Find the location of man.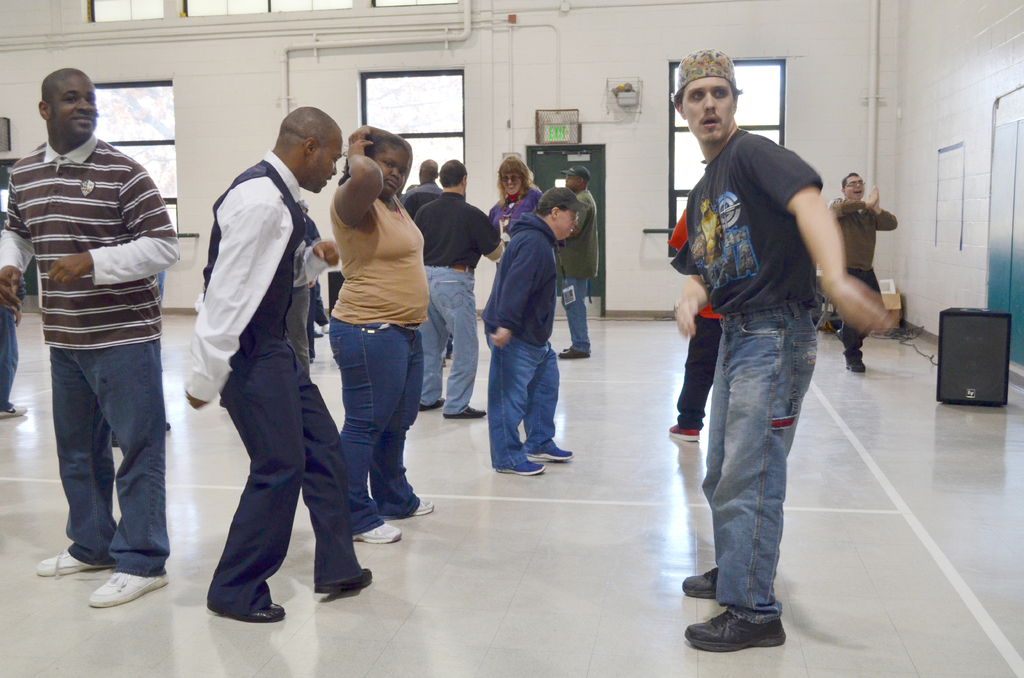
Location: (x1=413, y1=159, x2=501, y2=420).
